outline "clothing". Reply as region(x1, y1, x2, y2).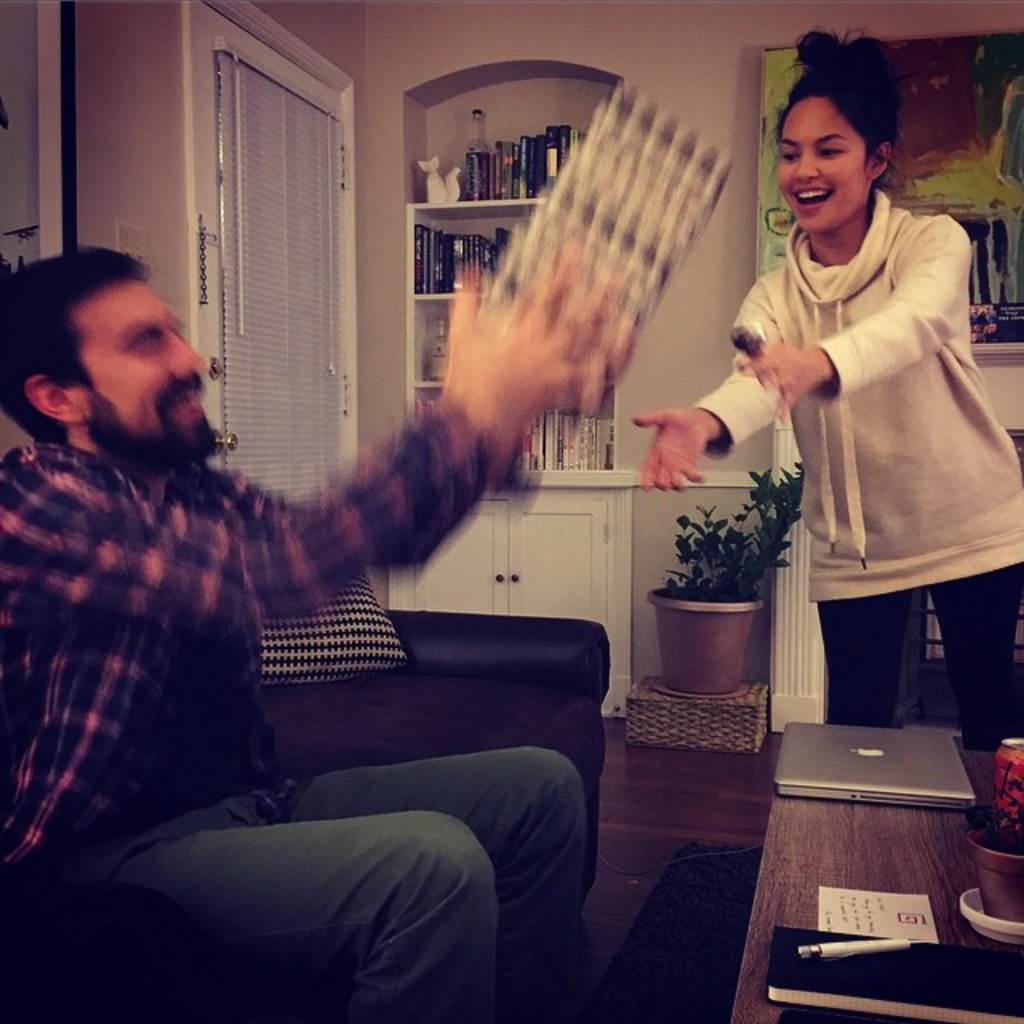
region(0, 437, 643, 1022).
